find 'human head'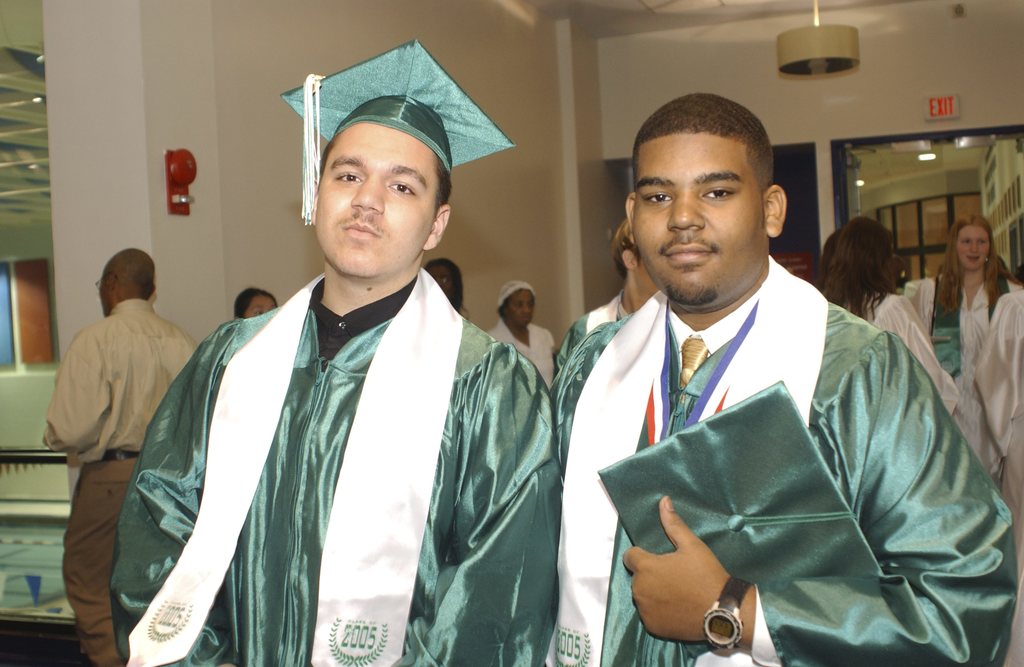
[231,284,276,317]
